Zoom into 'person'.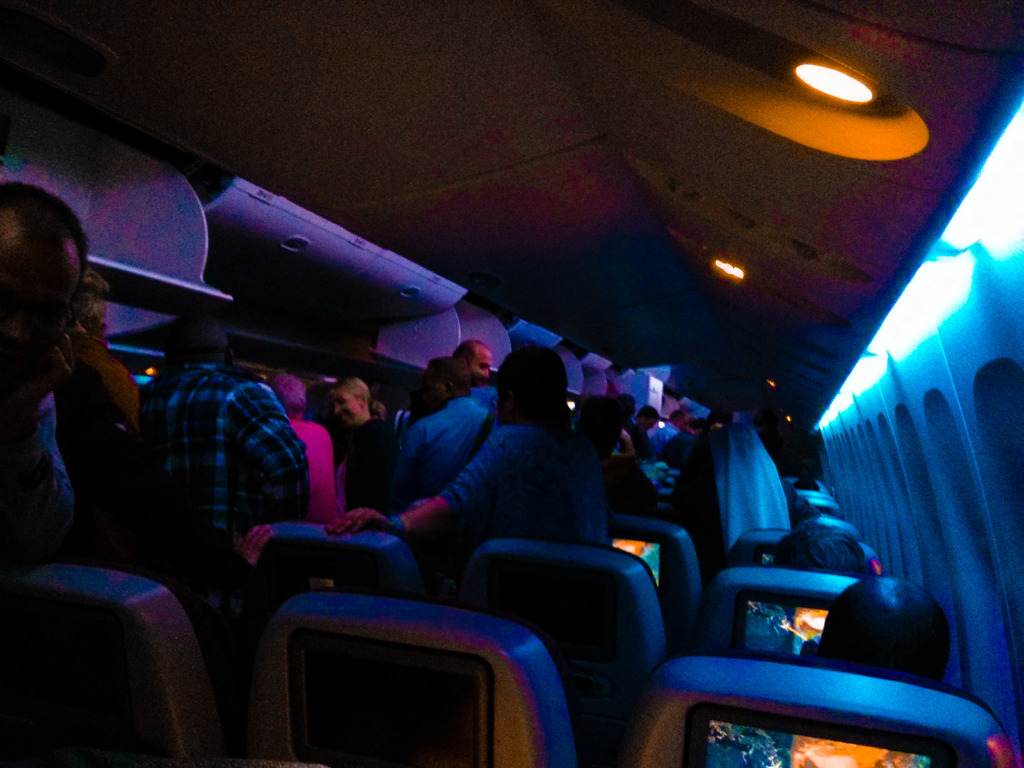
Zoom target: select_region(817, 571, 952, 685).
